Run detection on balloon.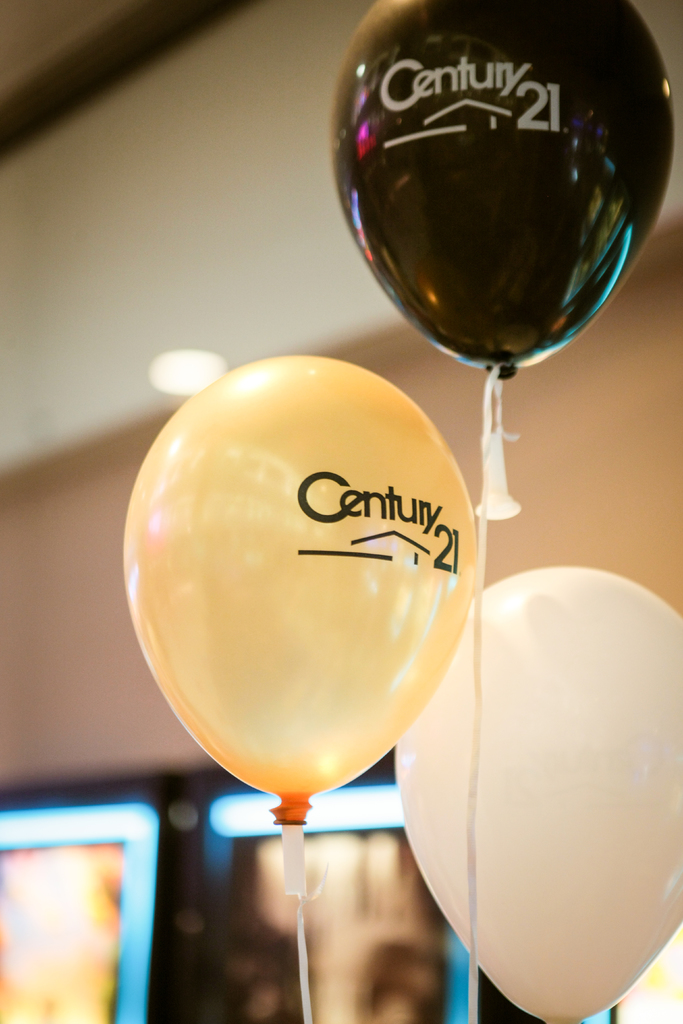
Result: (left=327, top=0, right=675, bottom=376).
